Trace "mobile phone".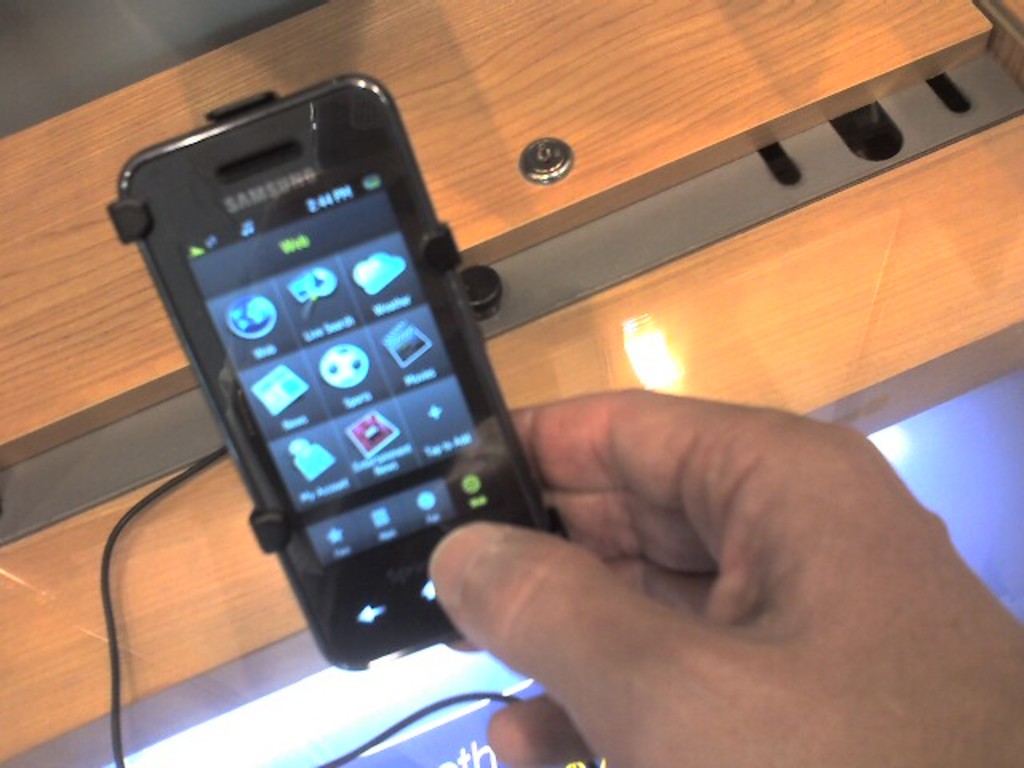
Traced to bbox(93, 82, 531, 666).
